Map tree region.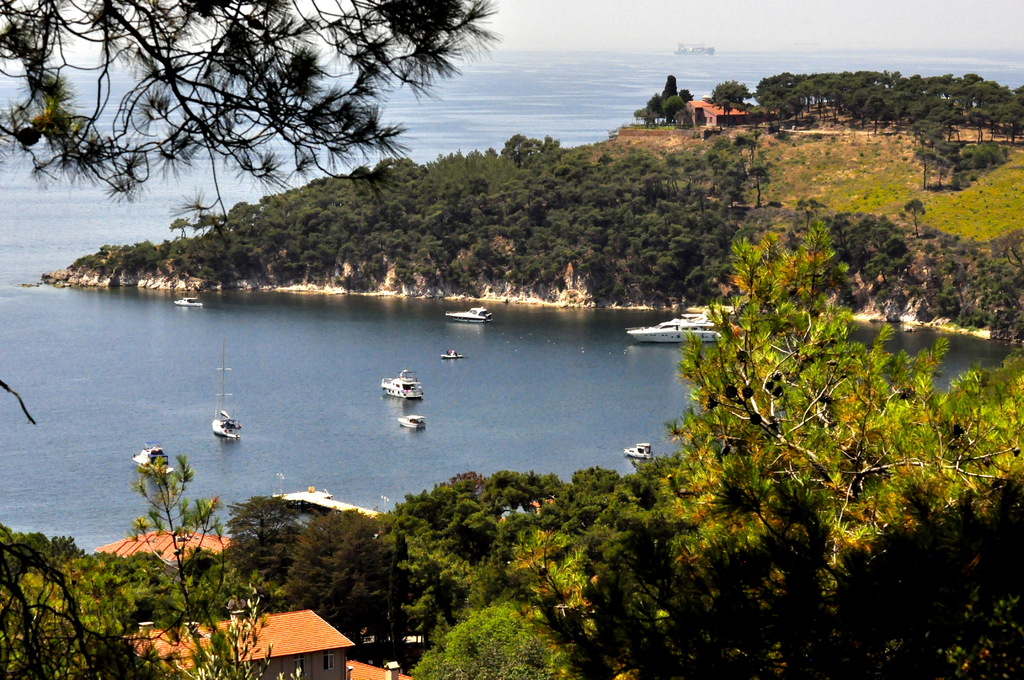
Mapped to select_region(706, 77, 749, 127).
